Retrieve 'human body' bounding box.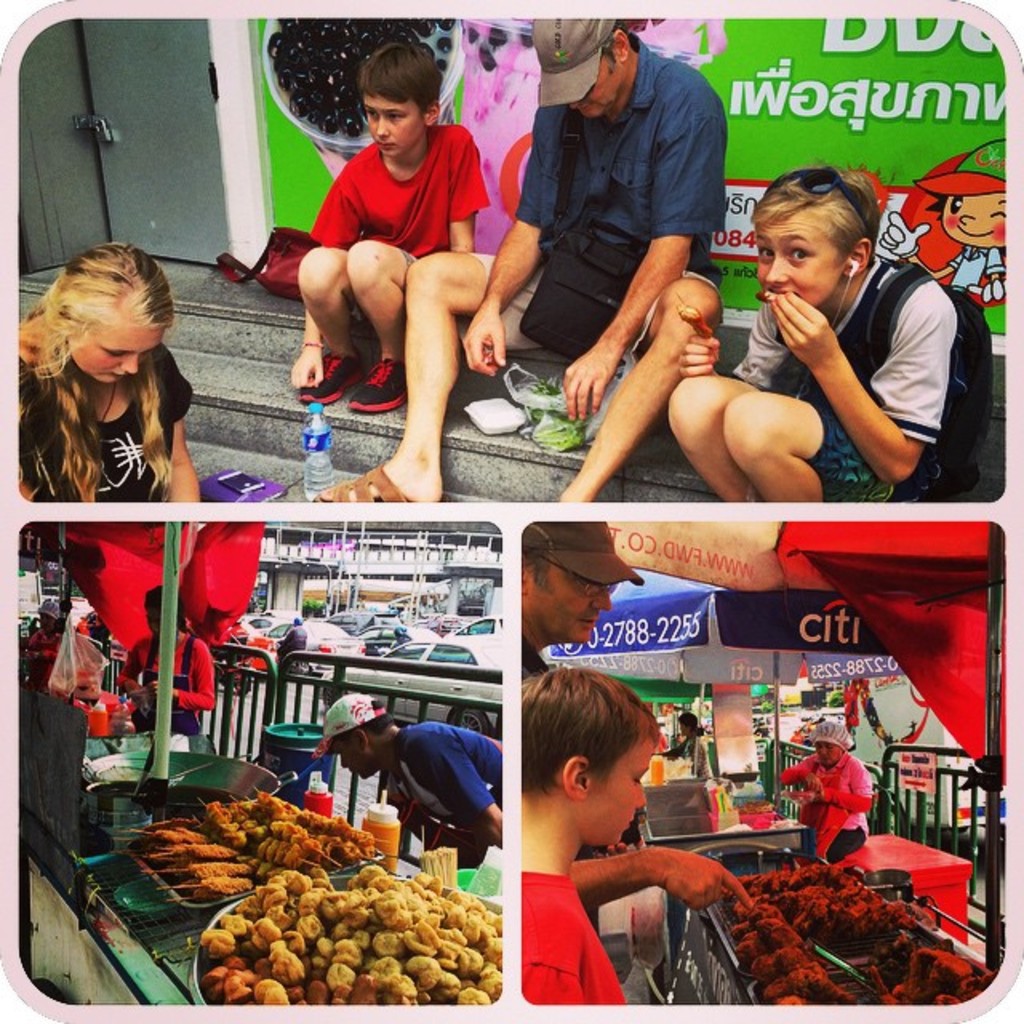
Bounding box: bbox(395, 726, 507, 854).
